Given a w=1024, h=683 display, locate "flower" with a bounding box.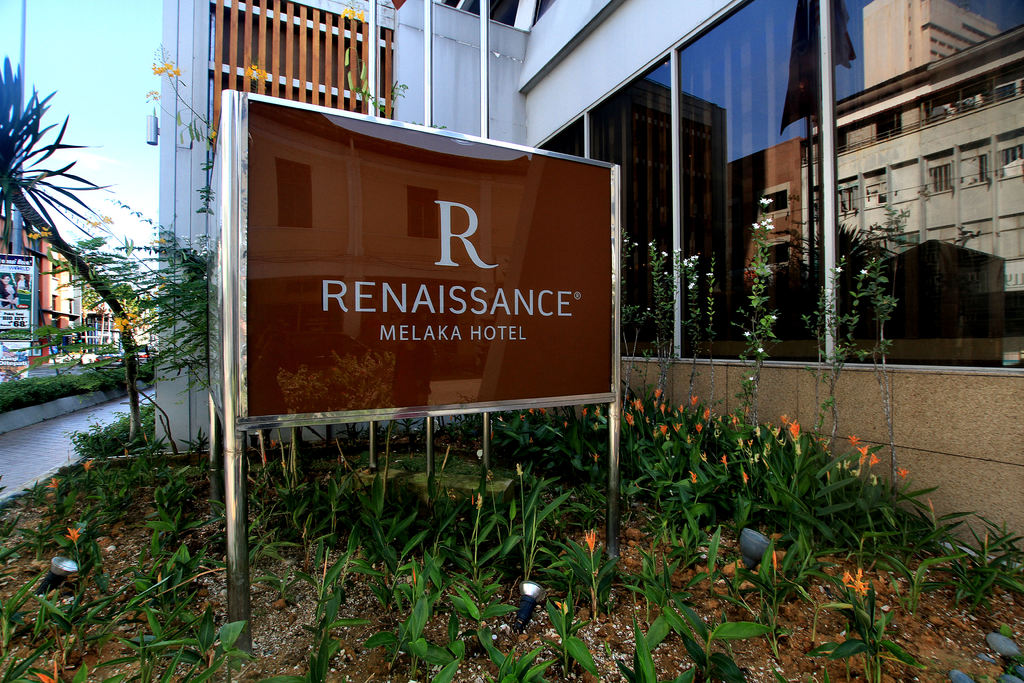
Located: 64 527 81 540.
